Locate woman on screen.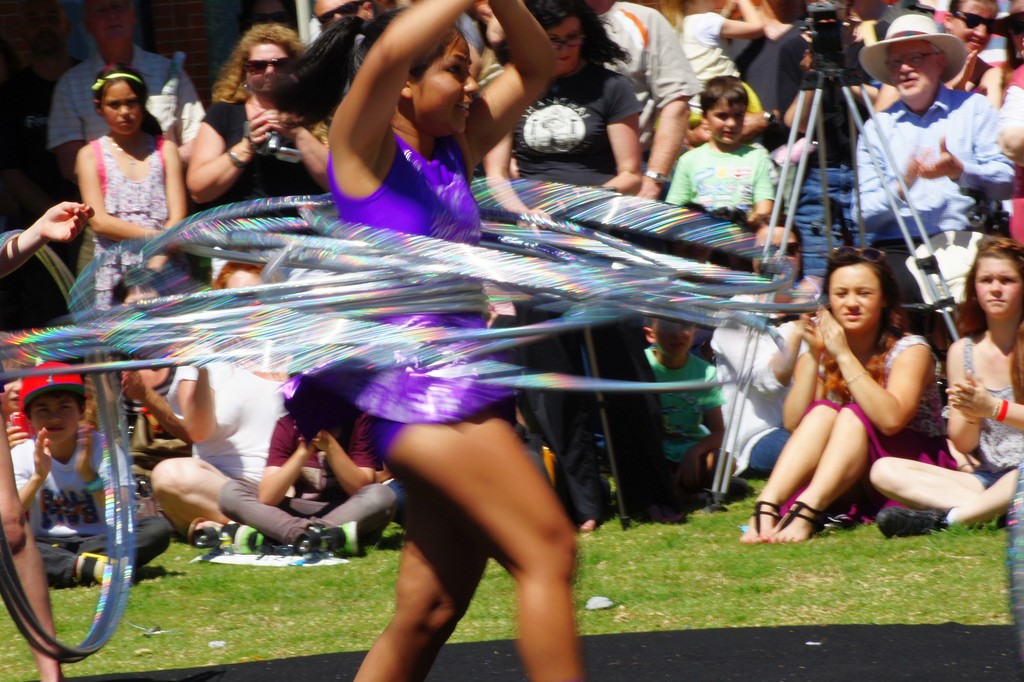
On screen at box=[868, 238, 1023, 542].
